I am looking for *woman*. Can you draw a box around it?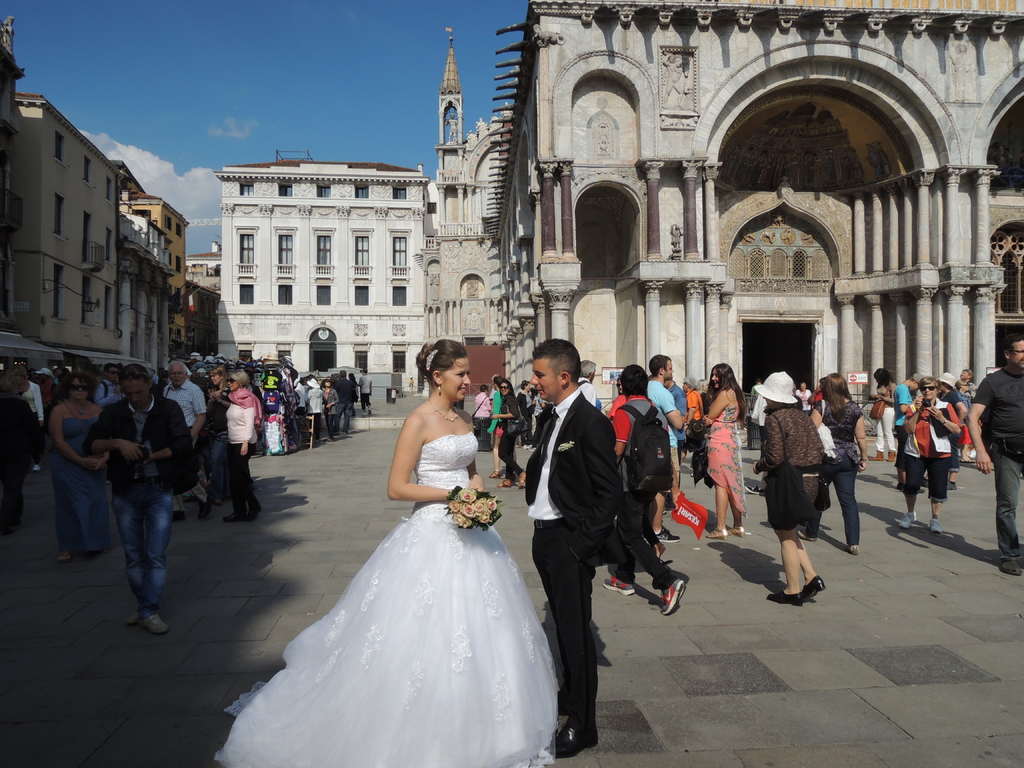
Sure, the bounding box is (55, 367, 109, 560).
